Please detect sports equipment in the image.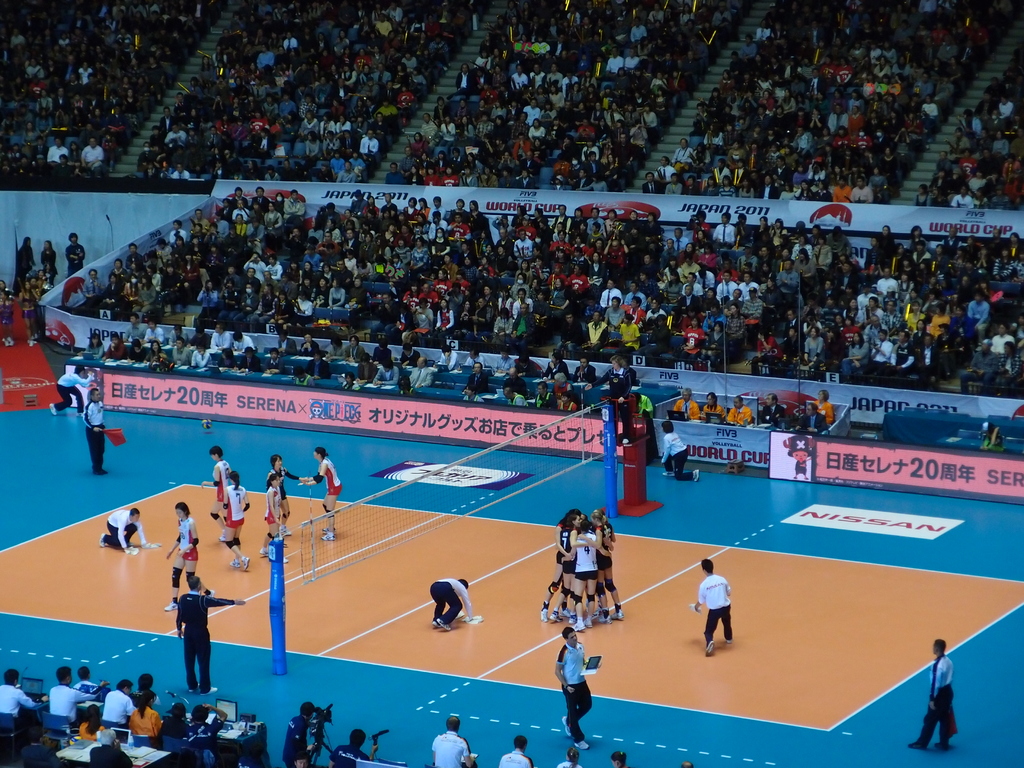
l=241, t=556, r=250, b=570.
